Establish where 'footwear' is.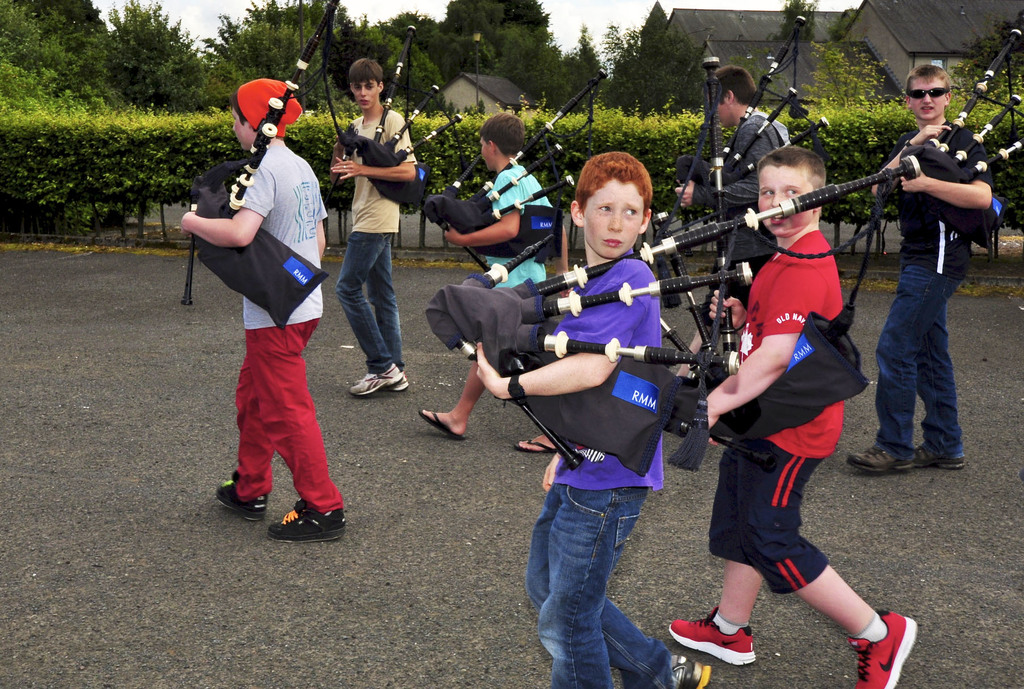
Established at box(381, 368, 411, 394).
